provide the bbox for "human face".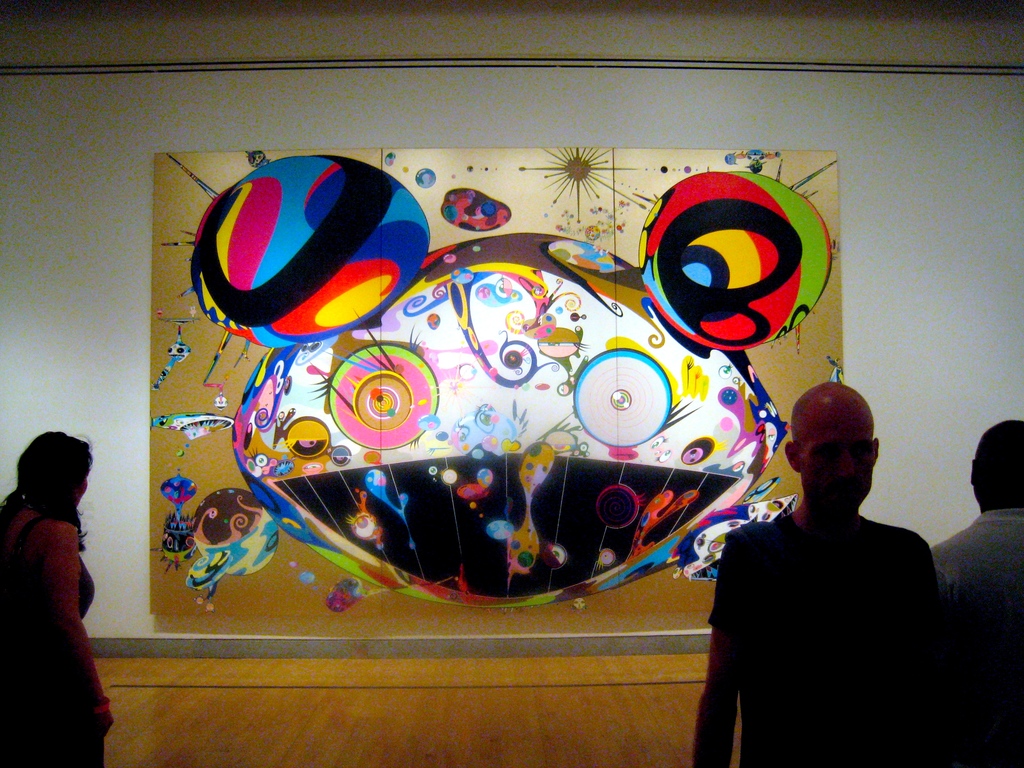
(800,404,876,514).
